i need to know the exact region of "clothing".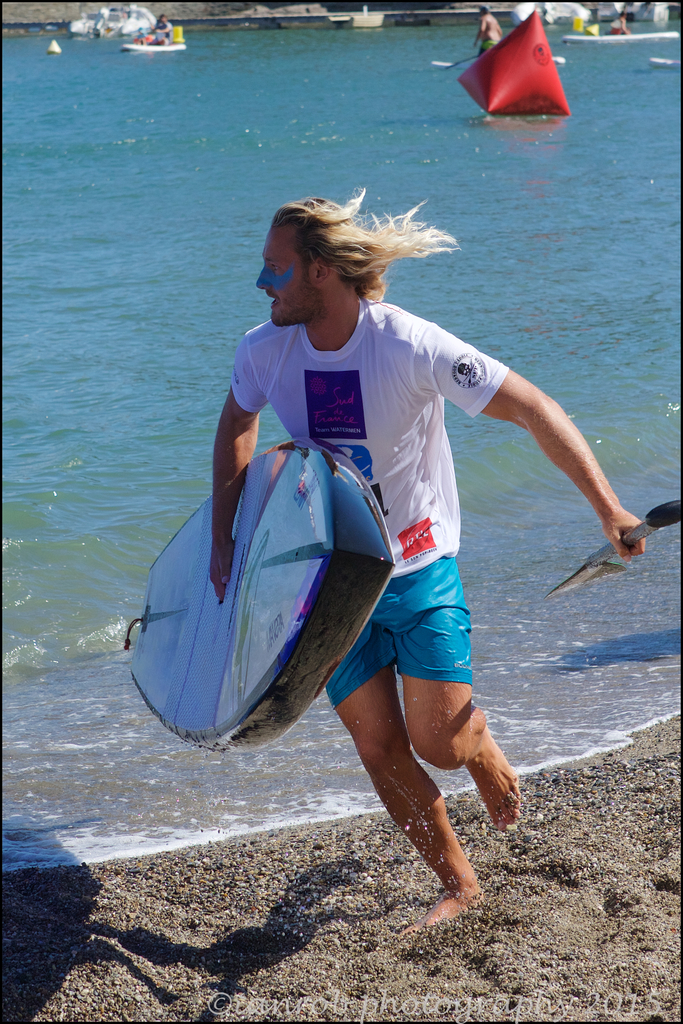
Region: <box>611,19,621,29</box>.
